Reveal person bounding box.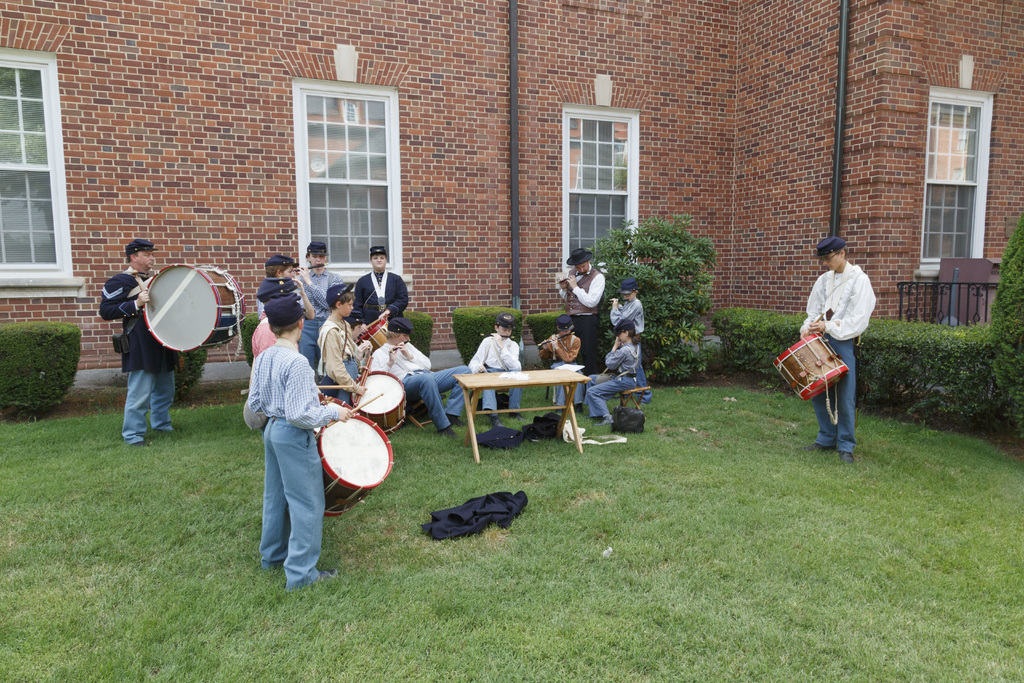
Revealed: {"left": 233, "top": 283, "right": 342, "bottom": 595}.
